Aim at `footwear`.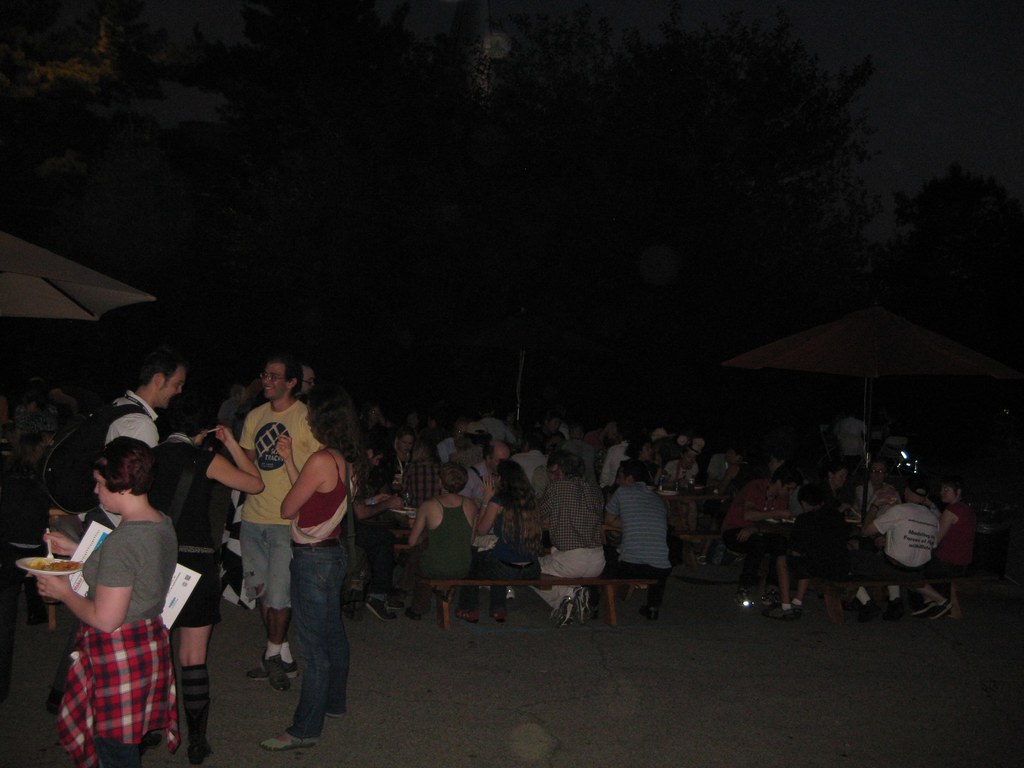
Aimed at [881,595,904,625].
